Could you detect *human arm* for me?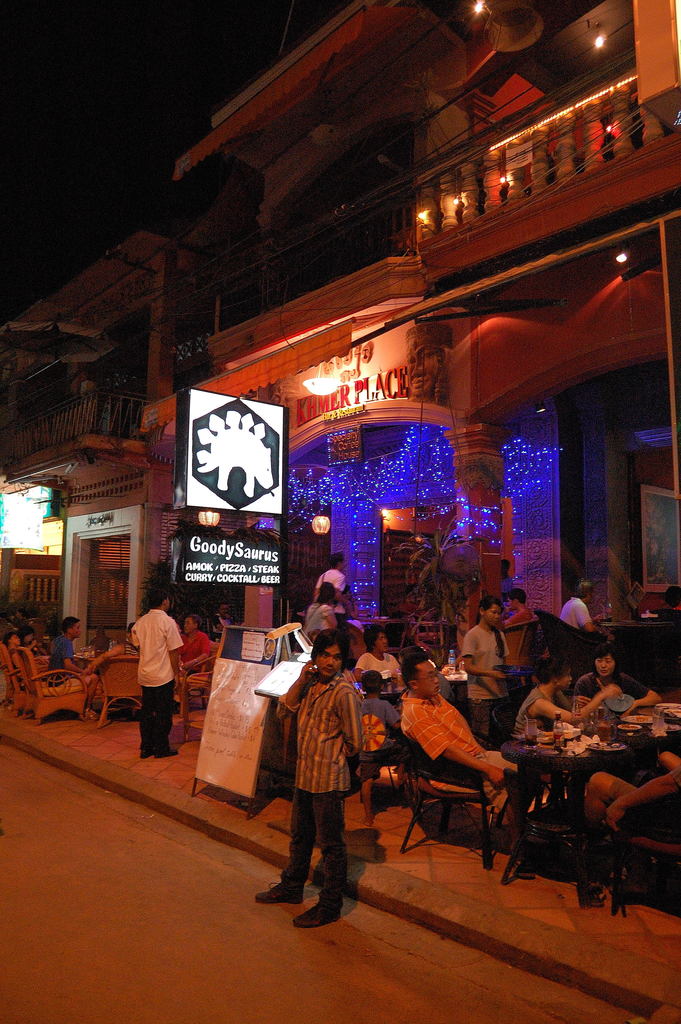
Detection result: crop(525, 683, 616, 724).
